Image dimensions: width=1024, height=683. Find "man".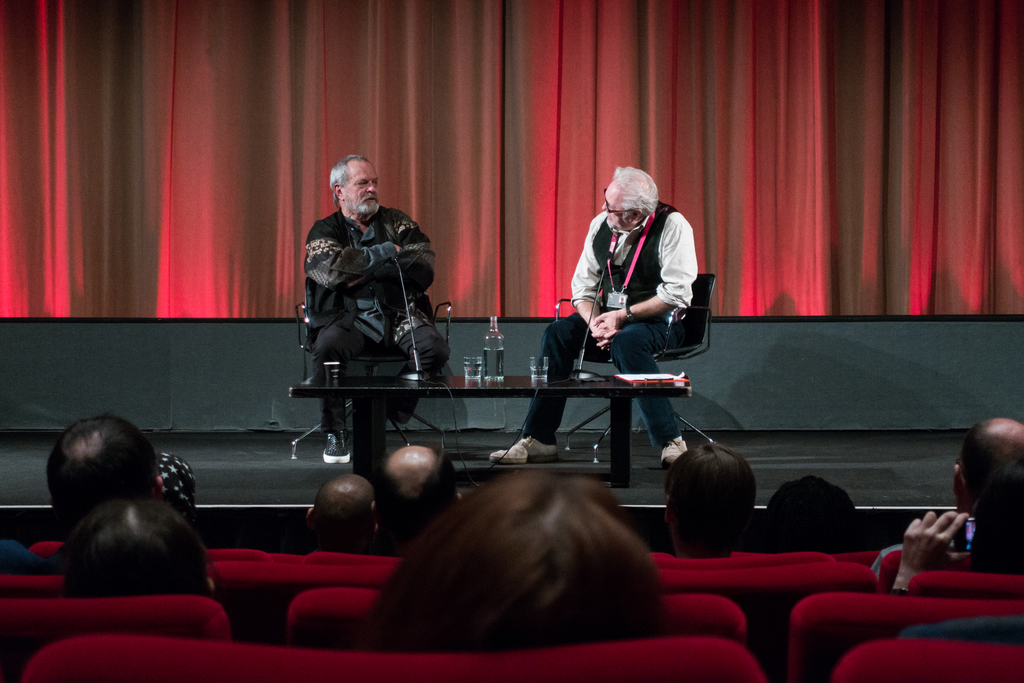
detection(947, 414, 1023, 518).
